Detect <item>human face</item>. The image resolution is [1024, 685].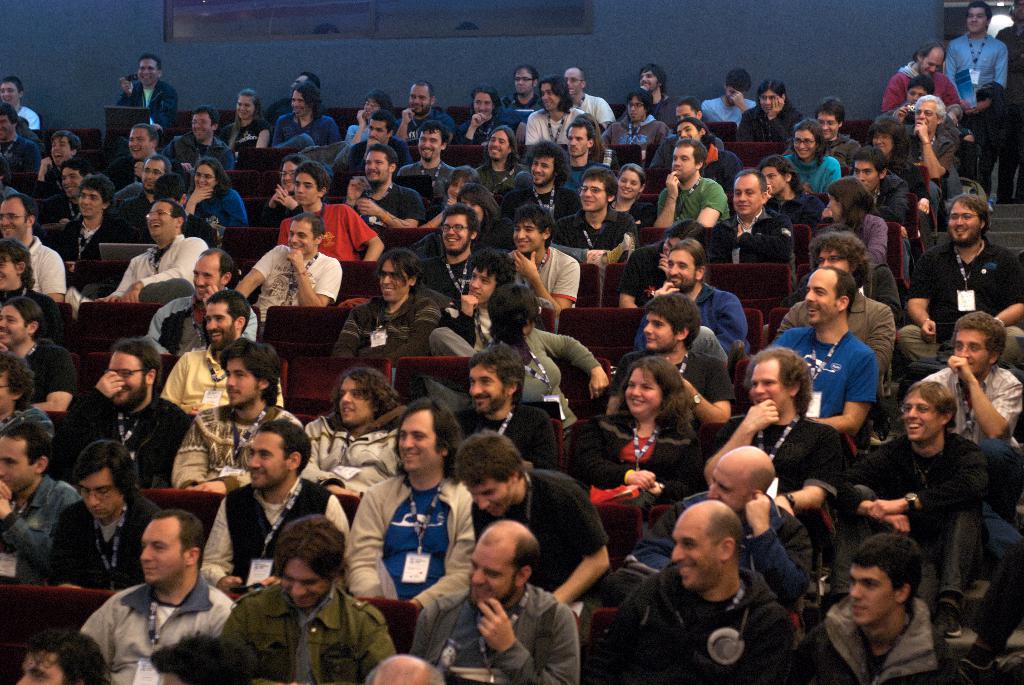
<region>856, 154, 881, 190</region>.
